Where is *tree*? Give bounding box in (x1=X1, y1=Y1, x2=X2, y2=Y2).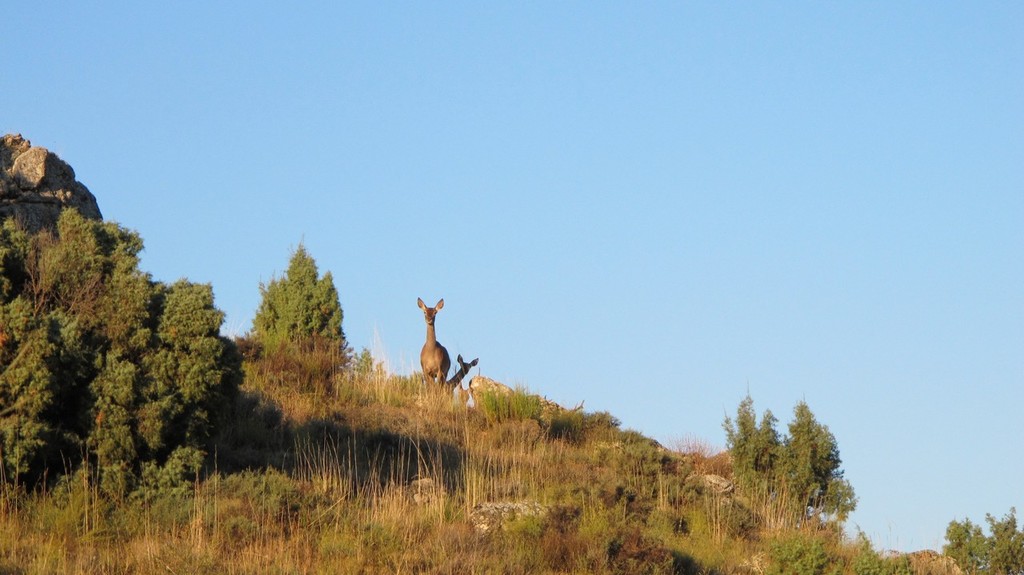
(x1=247, y1=239, x2=350, y2=364).
